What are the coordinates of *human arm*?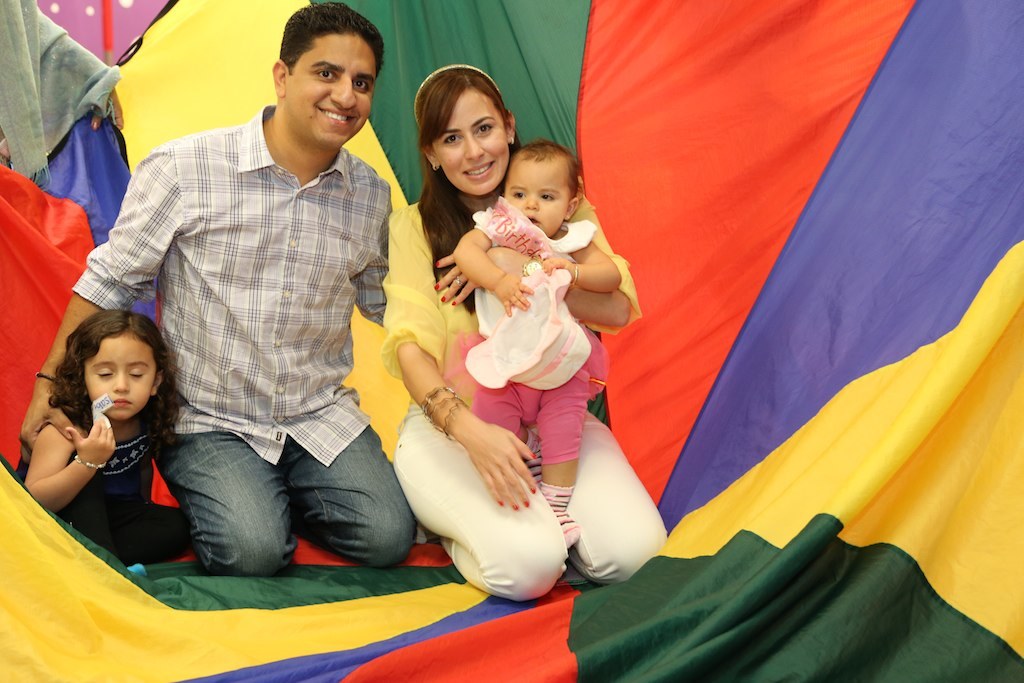
rect(543, 238, 619, 288).
